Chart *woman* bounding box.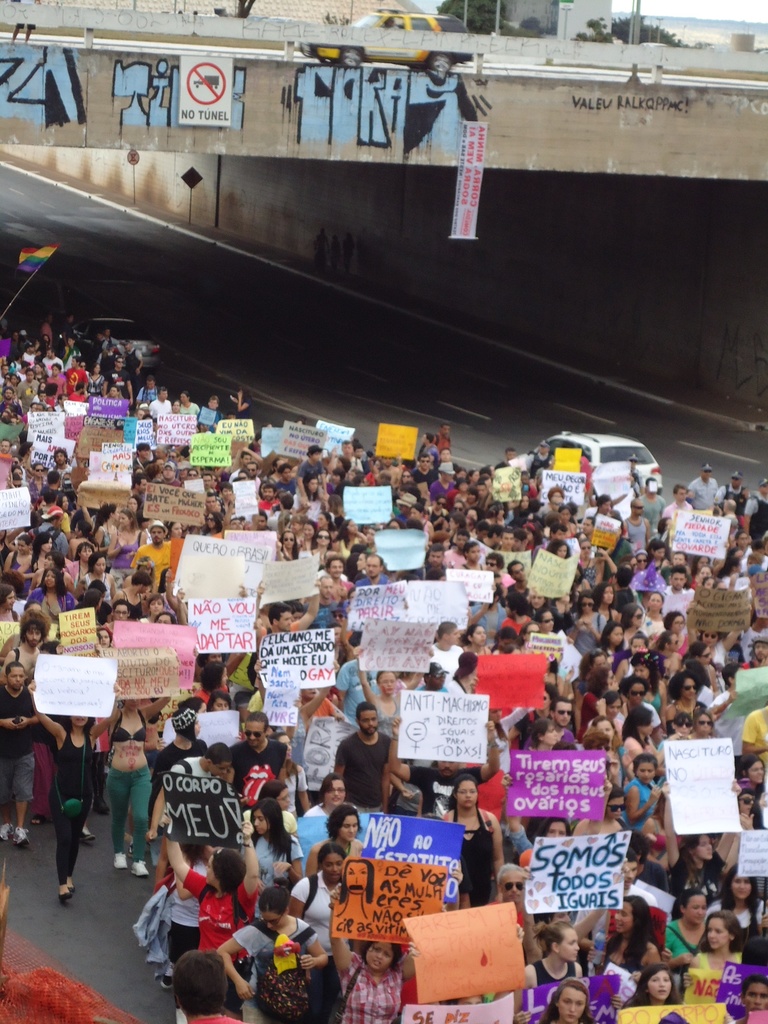
Charted: BBox(448, 787, 515, 915).
